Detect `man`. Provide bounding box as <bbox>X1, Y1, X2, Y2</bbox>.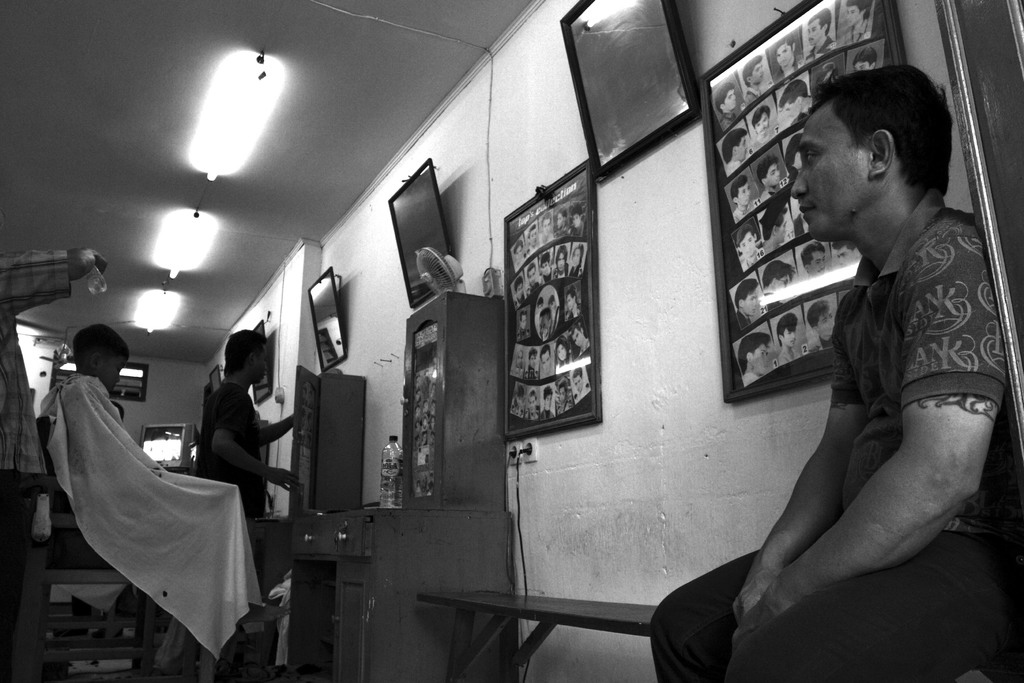
<bbox>835, 236, 862, 266</bbox>.
